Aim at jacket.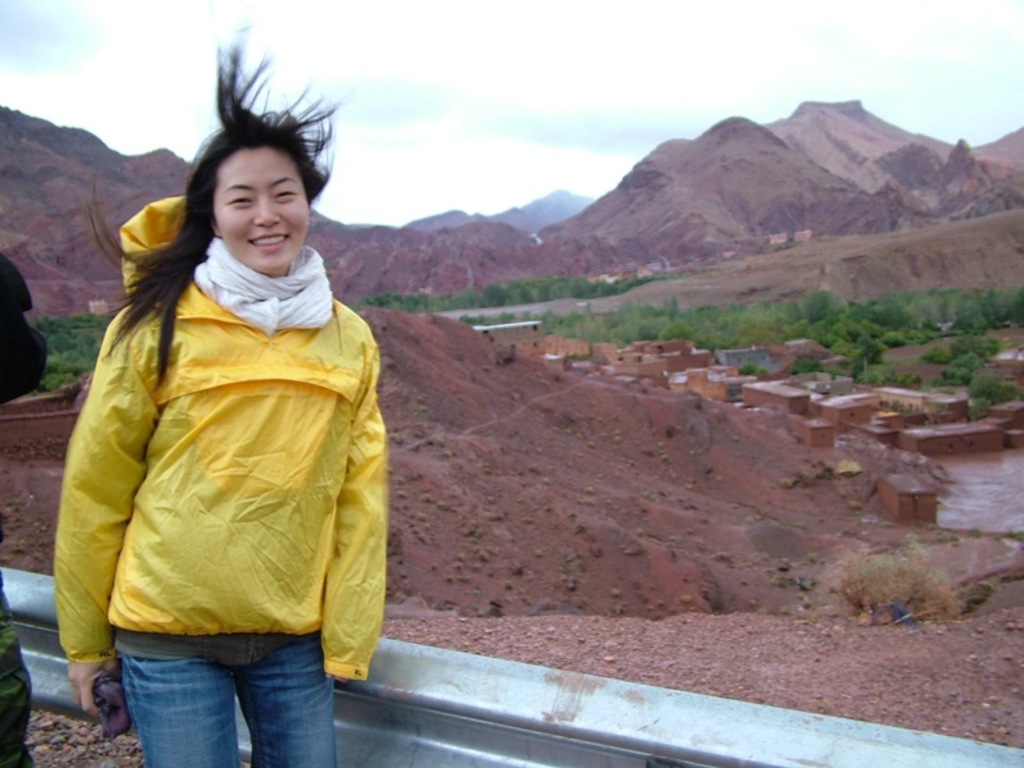
Aimed at bbox=(38, 177, 378, 687).
